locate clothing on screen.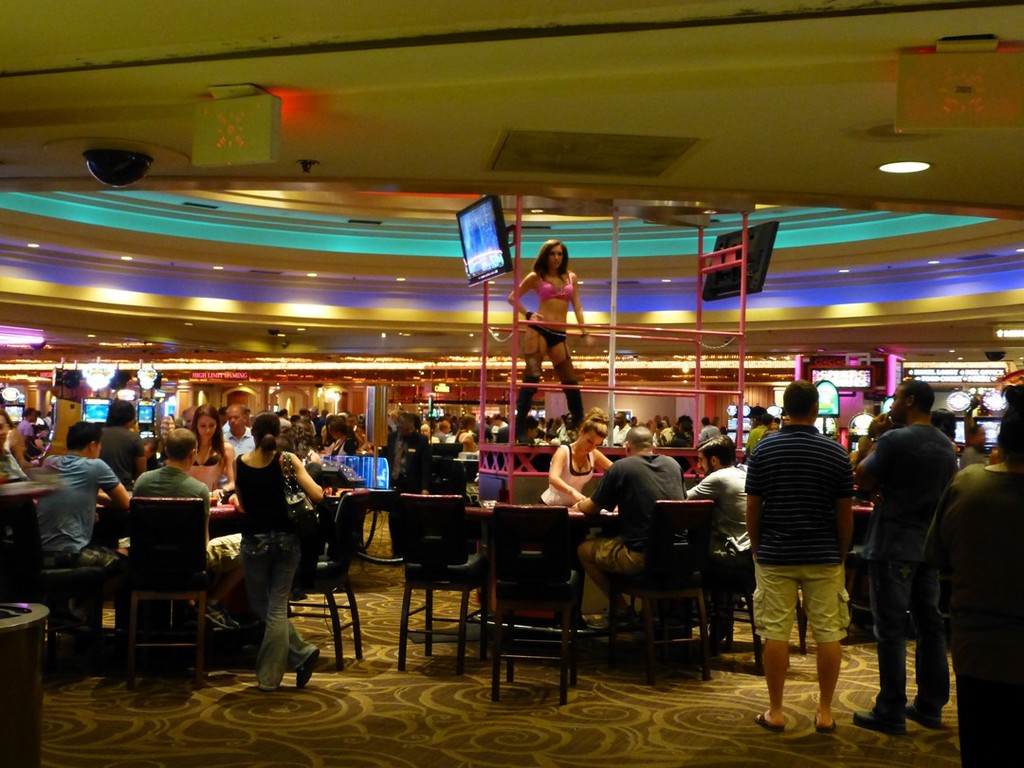
On screen at bbox=[384, 435, 433, 539].
